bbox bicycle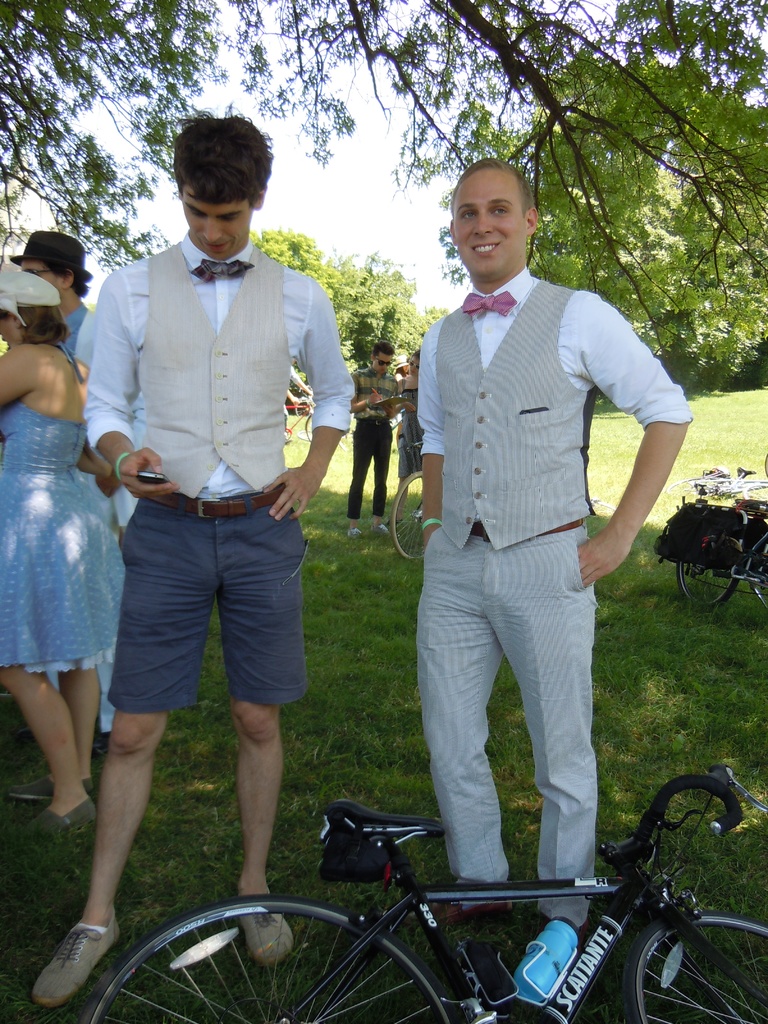
box=[285, 402, 313, 440]
